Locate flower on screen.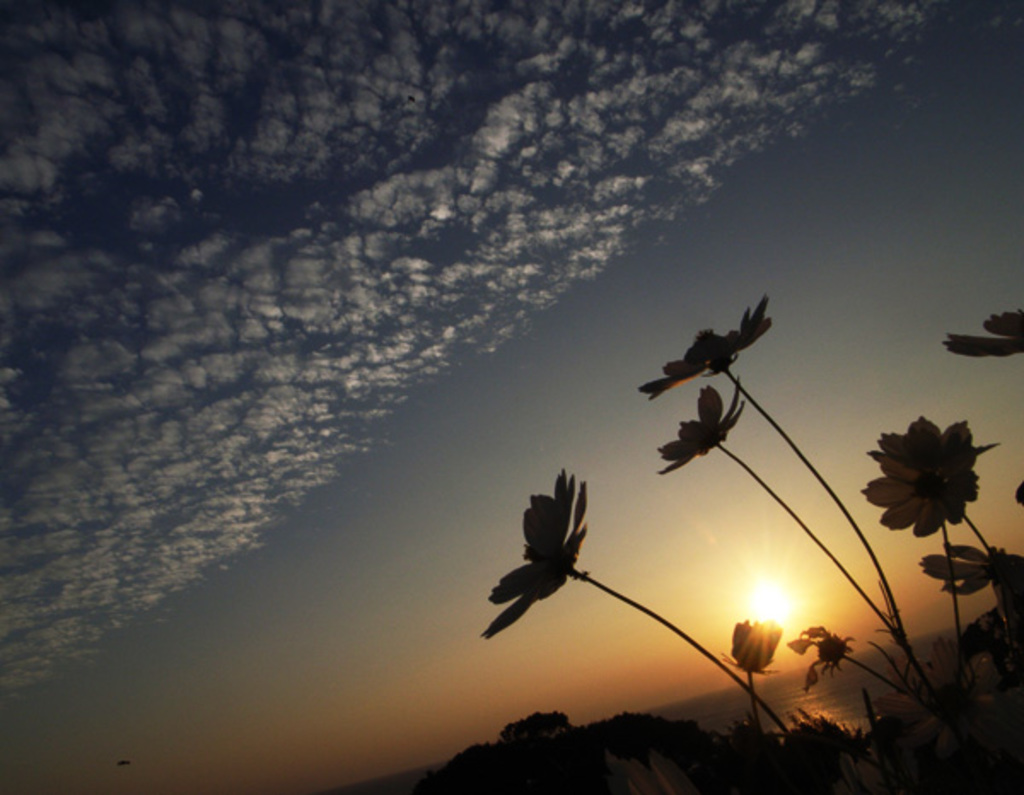
On screen at Rect(945, 310, 1022, 358).
